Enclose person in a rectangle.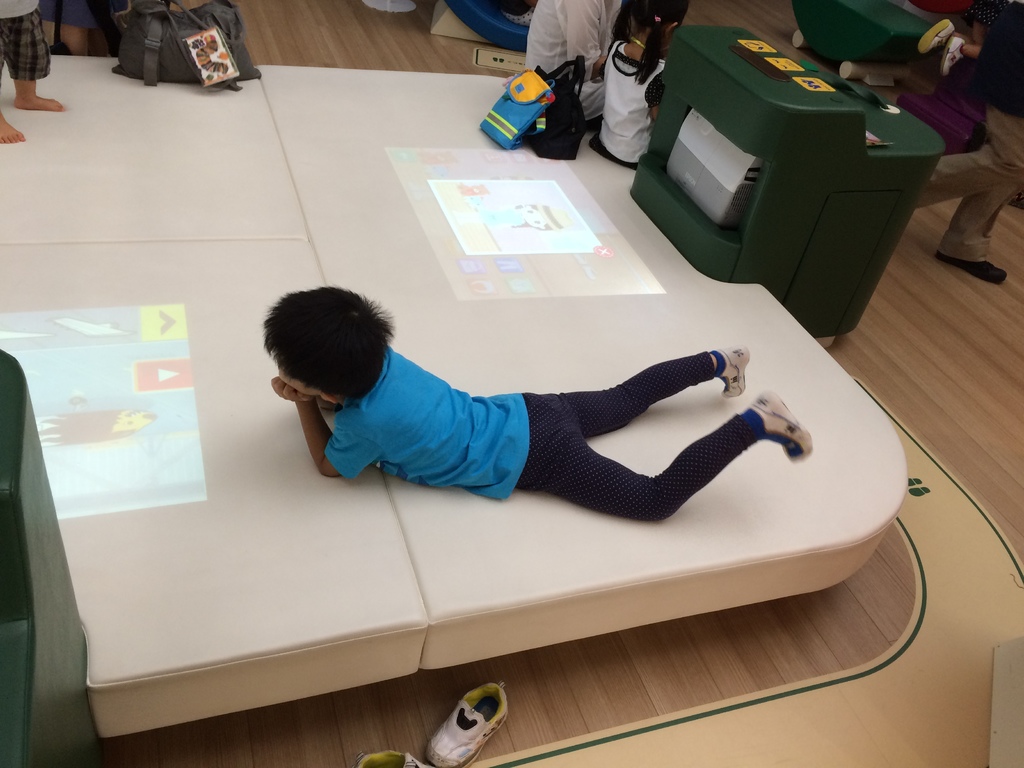
(left=922, top=3, right=1011, bottom=77).
